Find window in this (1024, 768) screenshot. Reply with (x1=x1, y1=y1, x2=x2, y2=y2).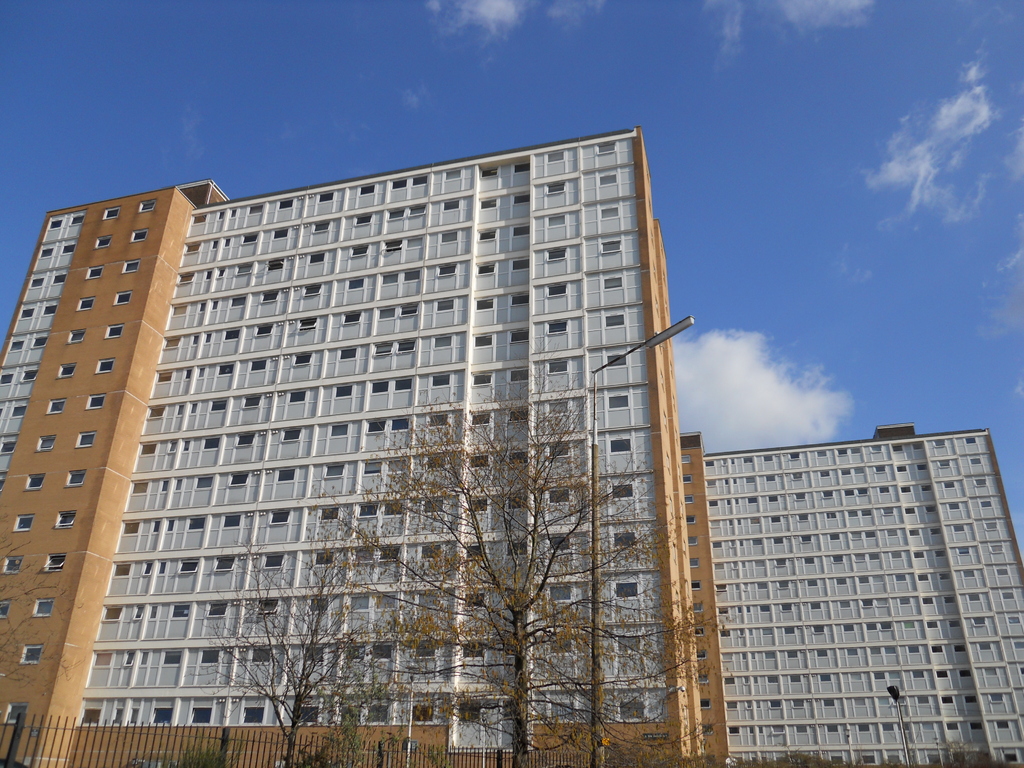
(x1=348, y1=598, x2=369, y2=612).
